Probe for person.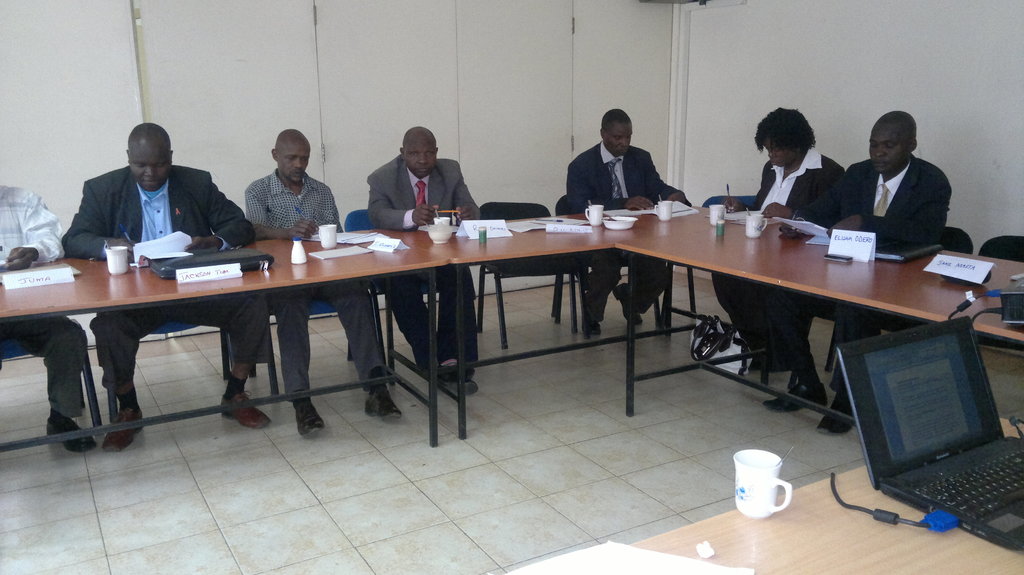
Probe result: left=247, top=126, right=404, bottom=438.
